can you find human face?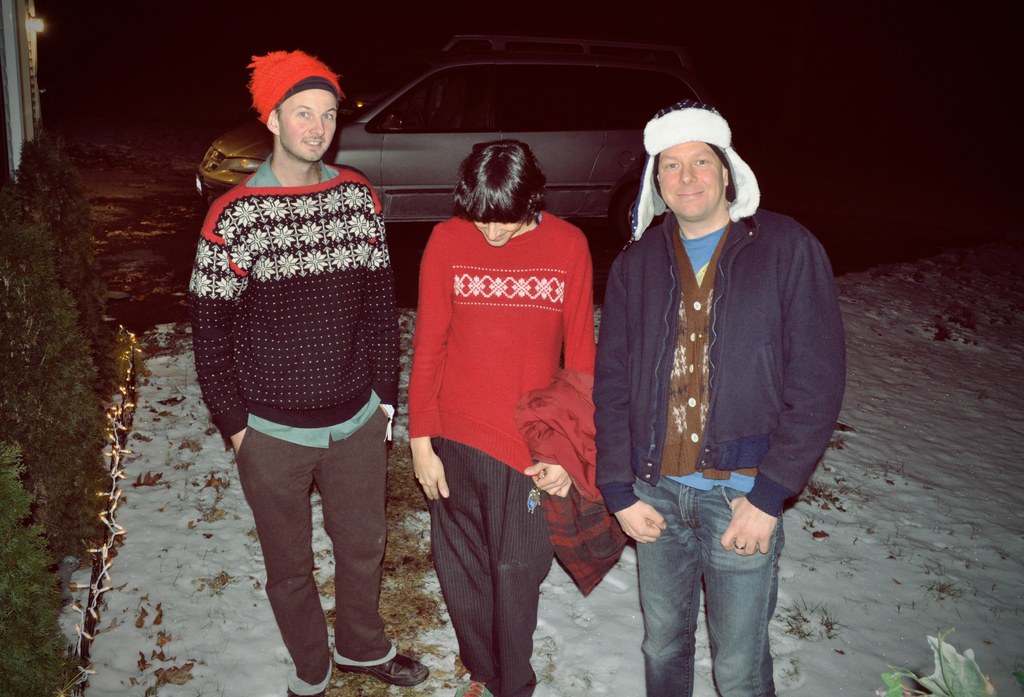
Yes, bounding box: {"x1": 275, "y1": 88, "x2": 339, "y2": 163}.
